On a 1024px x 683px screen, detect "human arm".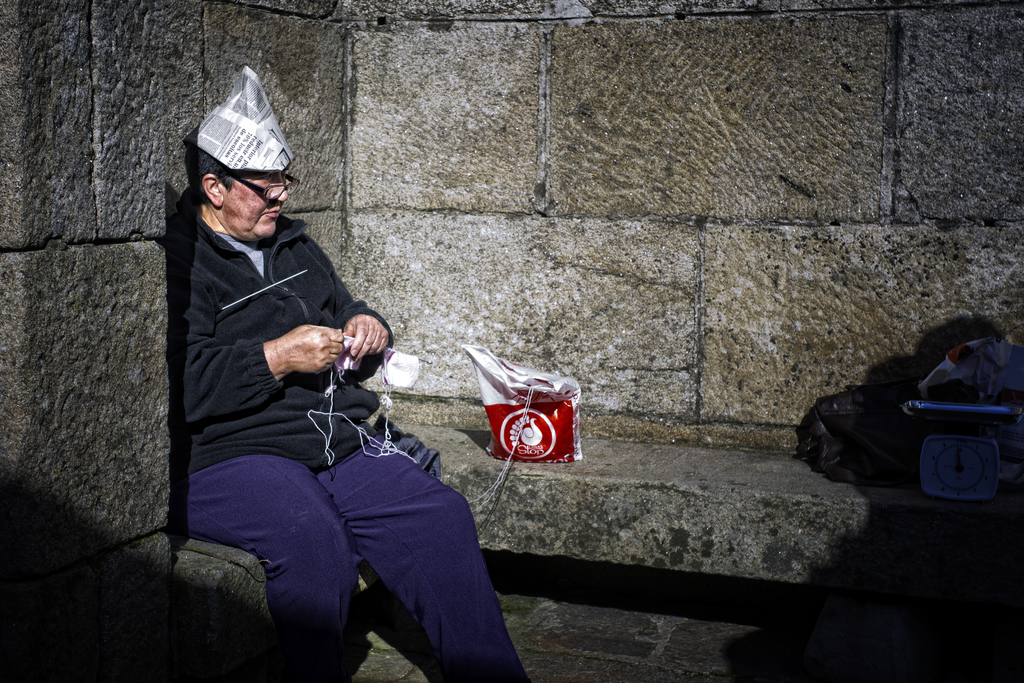
detection(319, 240, 397, 365).
